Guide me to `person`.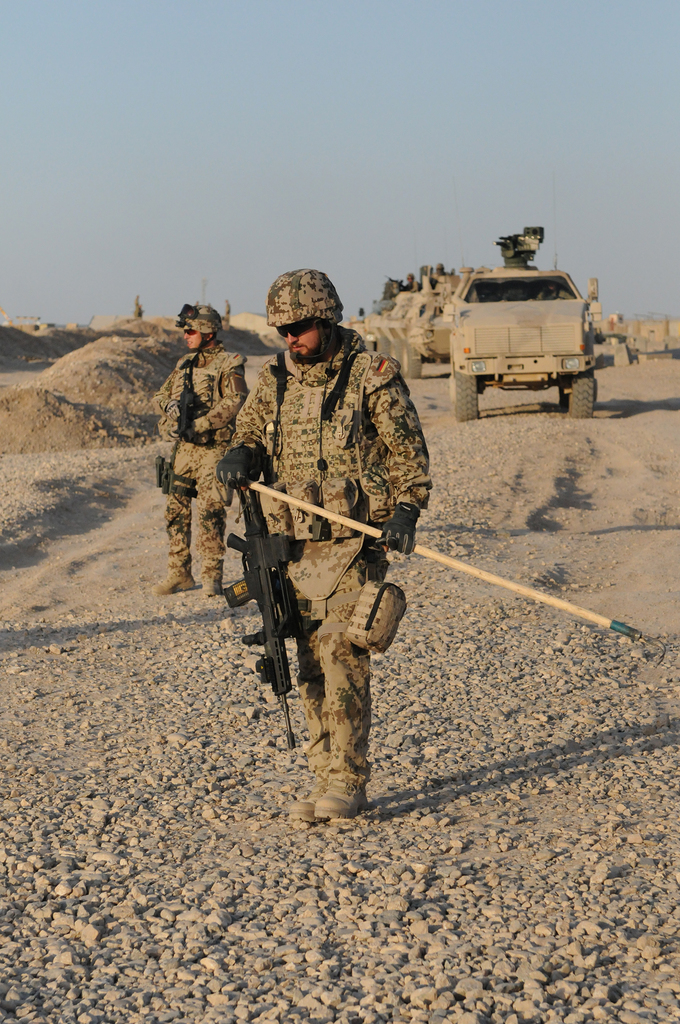
Guidance: 437, 264, 444, 275.
